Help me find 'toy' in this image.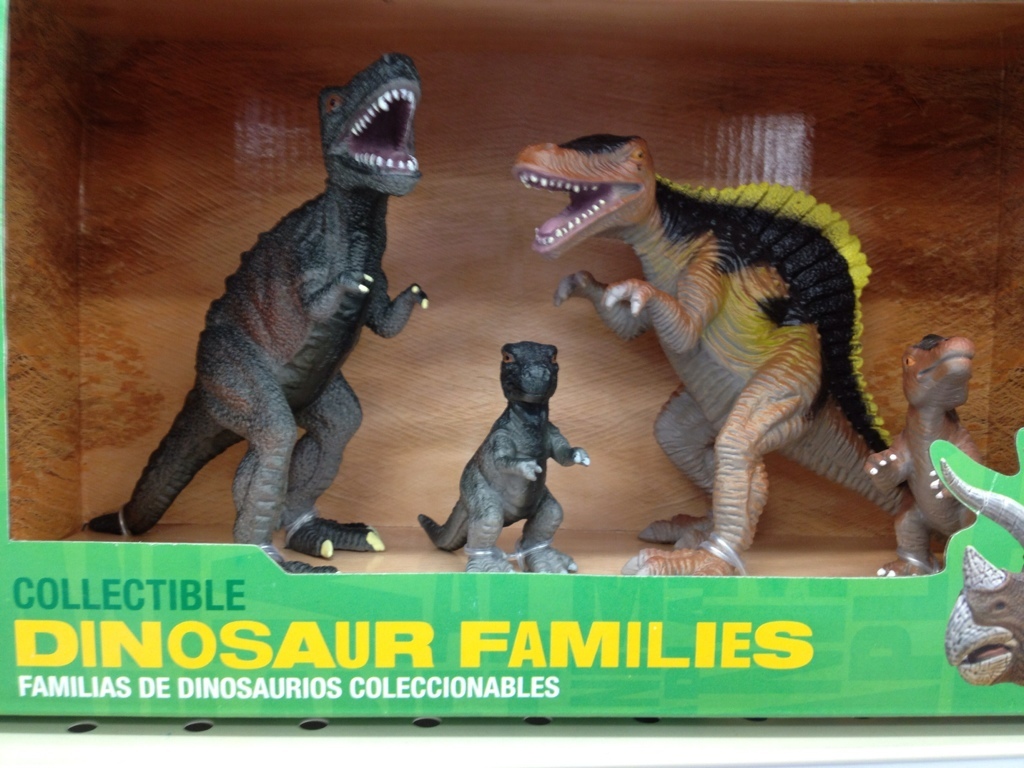
Found it: (x1=862, y1=328, x2=975, y2=577).
